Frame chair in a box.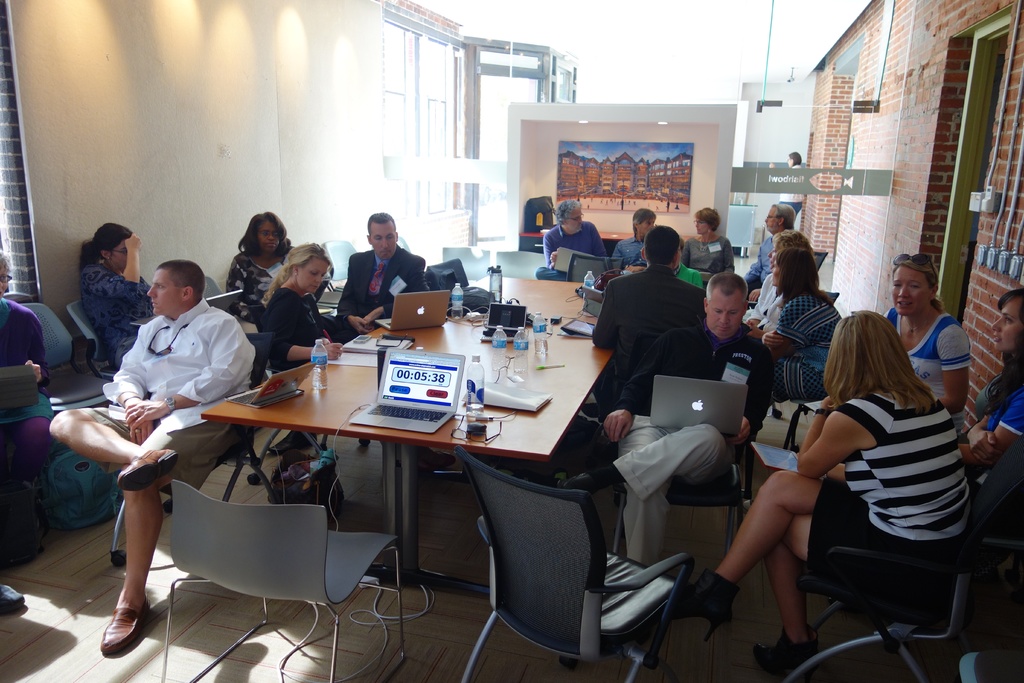
<box>452,442,714,682</box>.
